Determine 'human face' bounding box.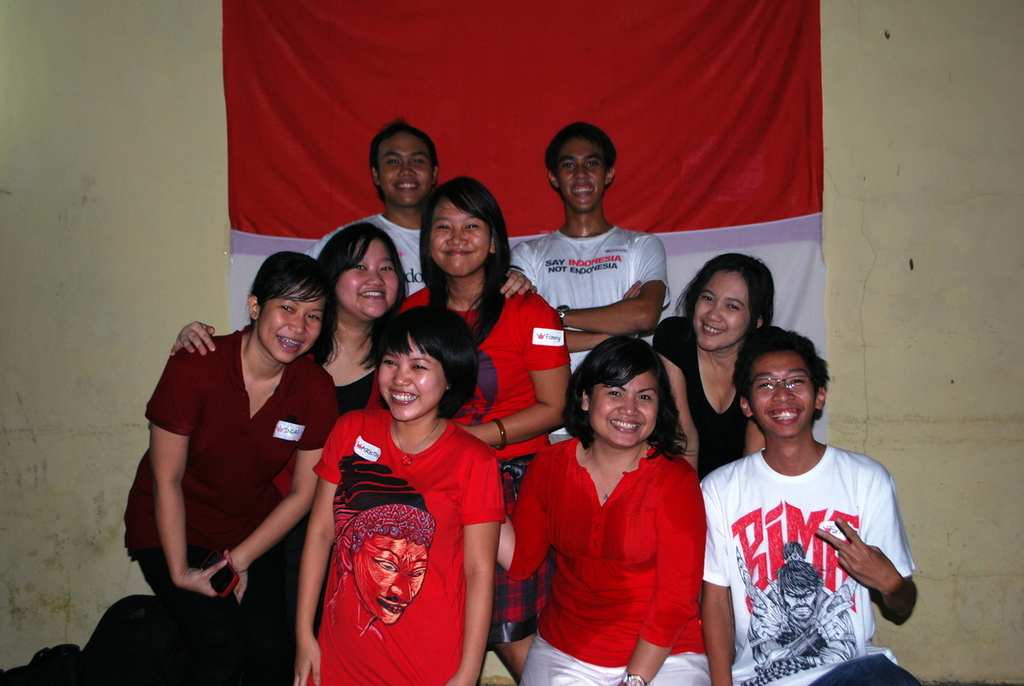
Determined: (340,237,405,321).
